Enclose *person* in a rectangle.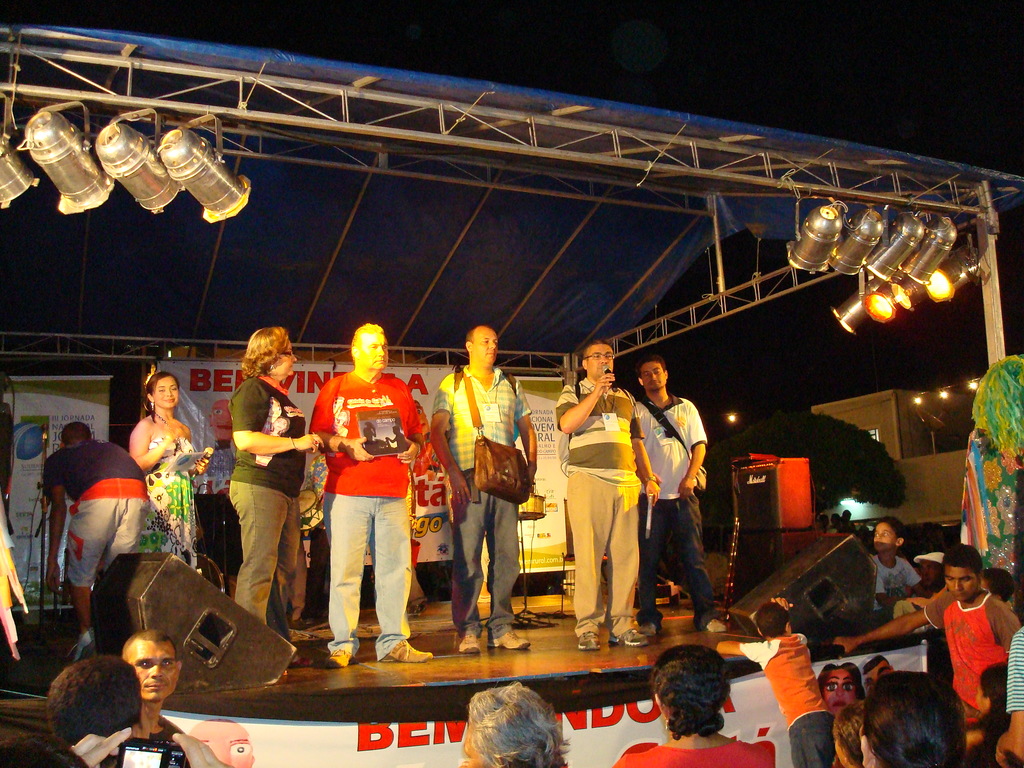
bbox=[226, 324, 330, 667].
